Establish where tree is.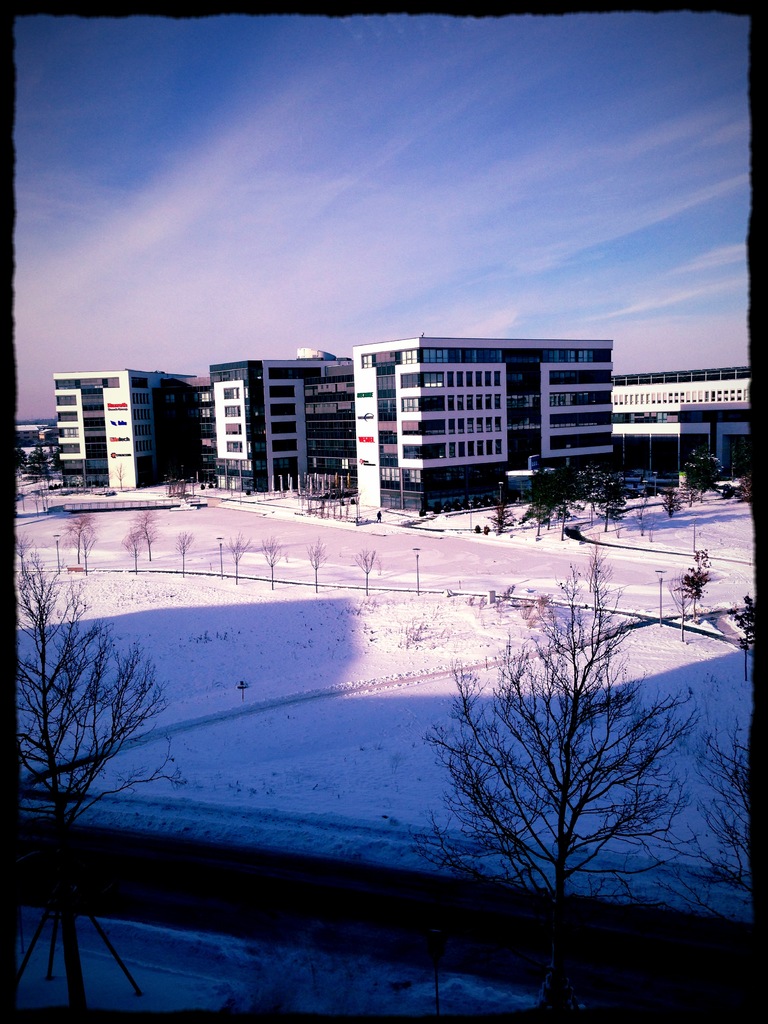
Established at <region>232, 540, 248, 580</region>.
